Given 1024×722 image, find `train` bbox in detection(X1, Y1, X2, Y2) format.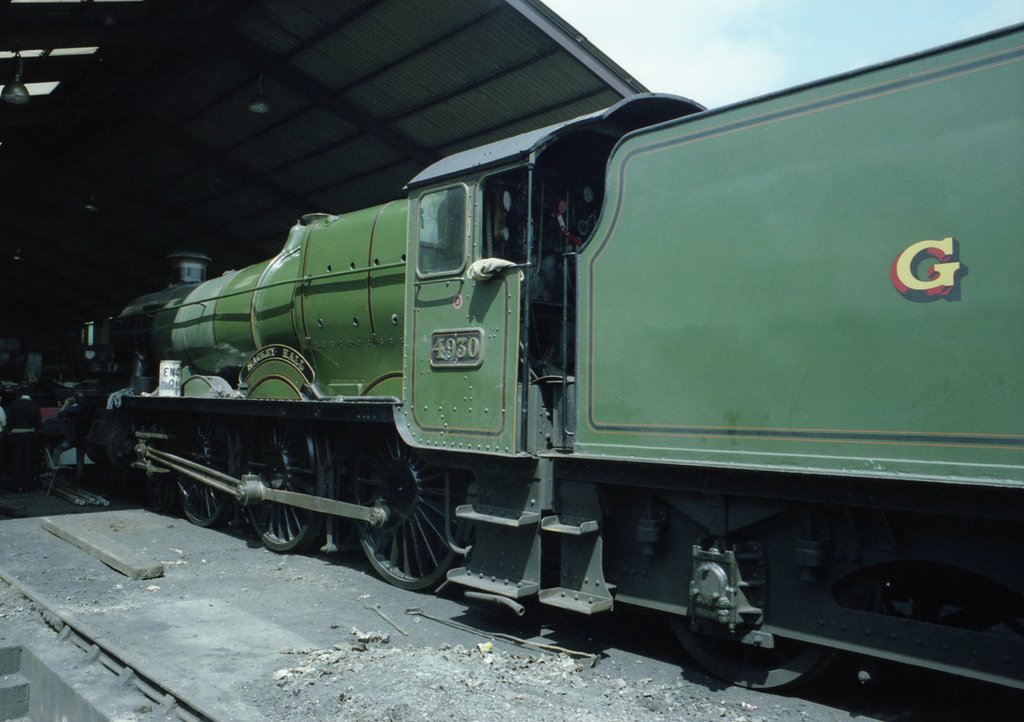
detection(97, 18, 1023, 718).
